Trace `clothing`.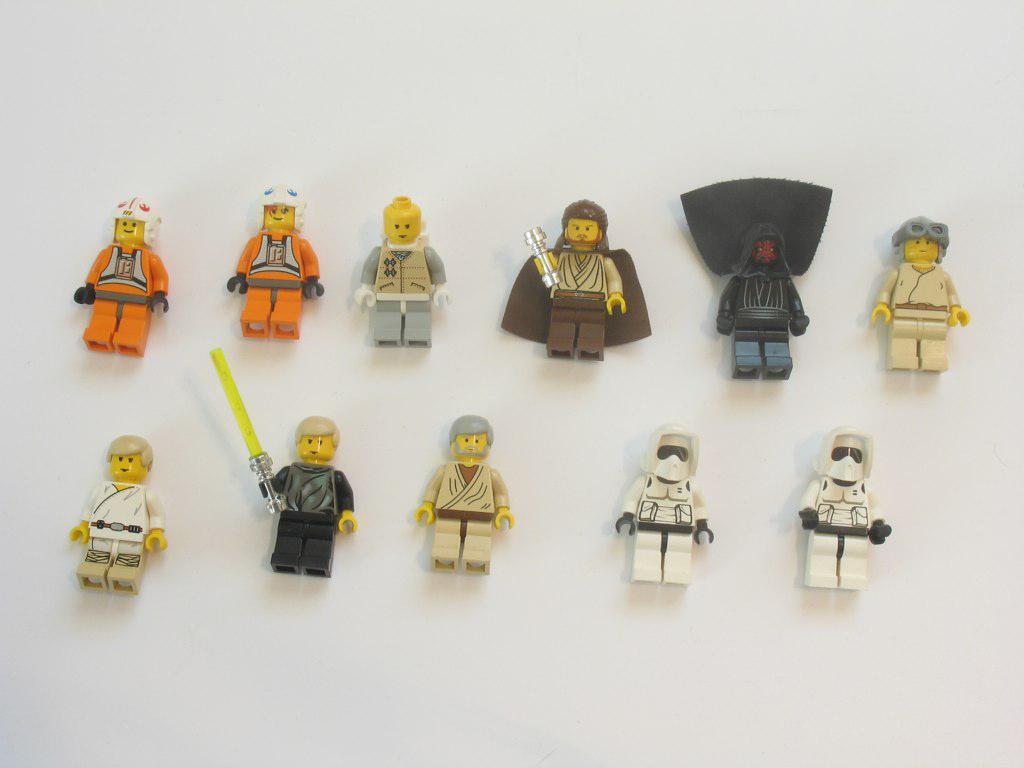
Traced to x1=227, y1=231, x2=321, y2=309.
